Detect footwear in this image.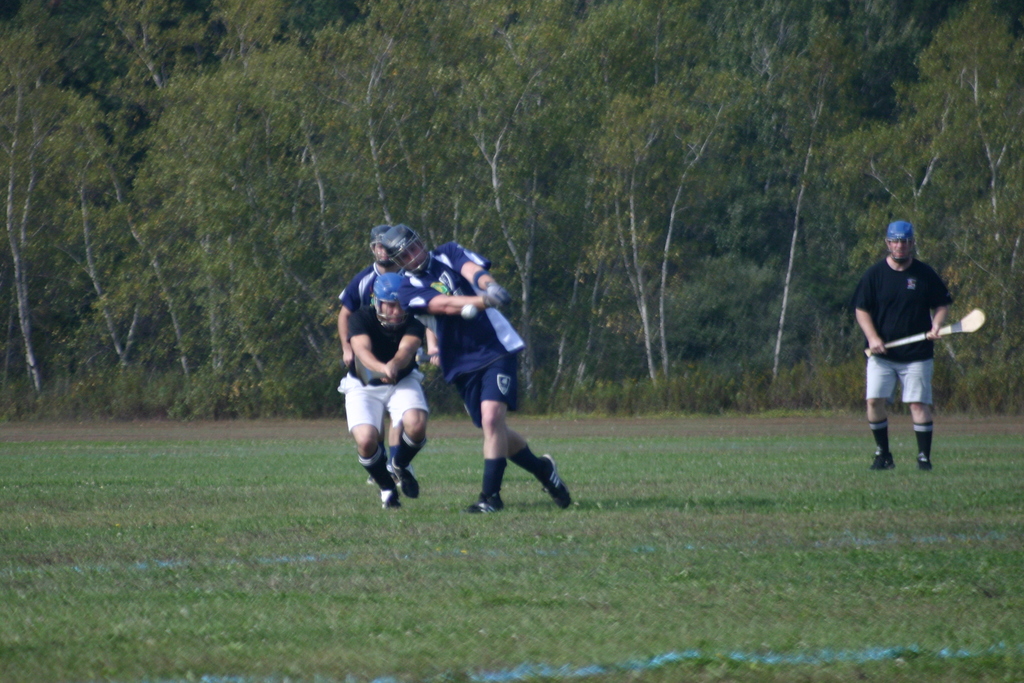
Detection: 545:457:571:513.
